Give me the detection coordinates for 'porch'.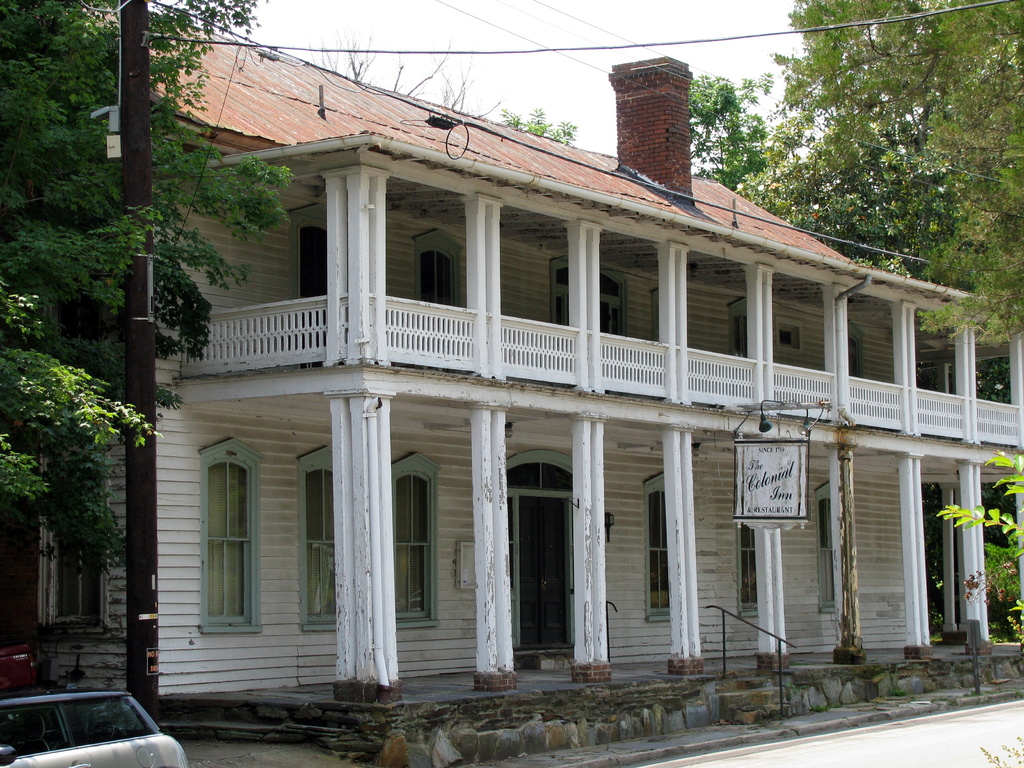
l=168, t=282, r=1016, b=452.
